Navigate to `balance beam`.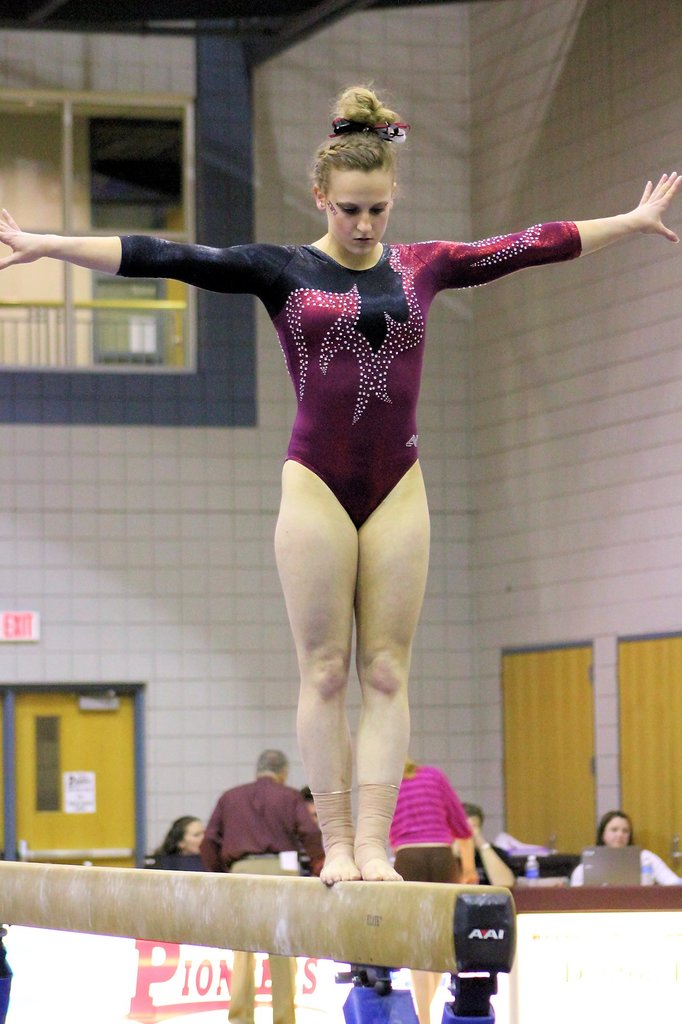
Navigation target: [left=0, top=860, right=521, bottom=970].
